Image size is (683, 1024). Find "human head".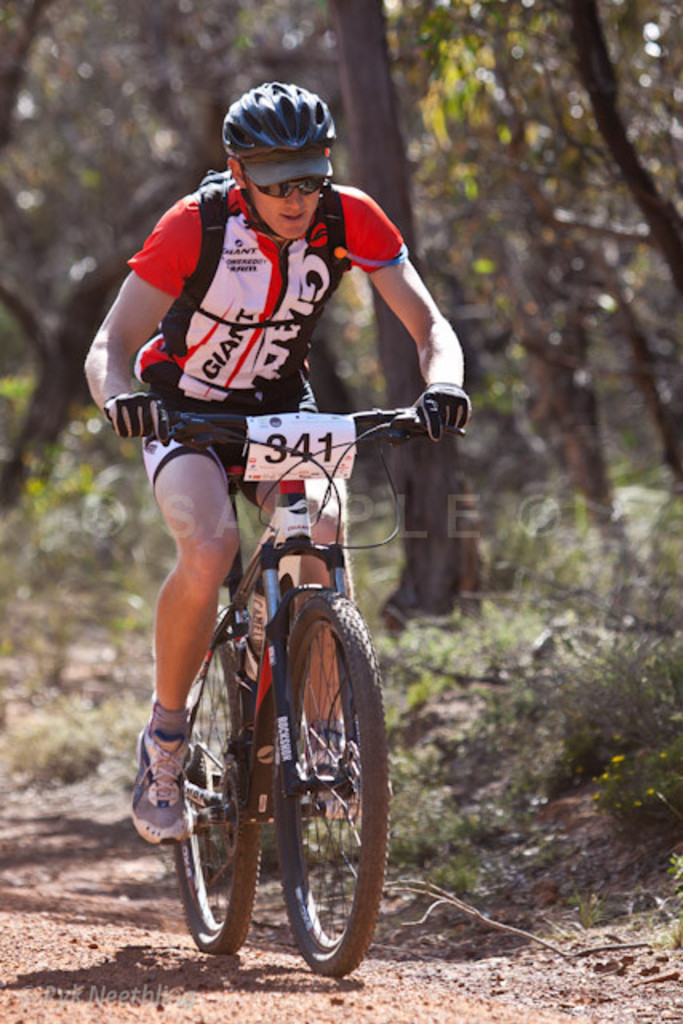
(219, 77, 342, 251).
